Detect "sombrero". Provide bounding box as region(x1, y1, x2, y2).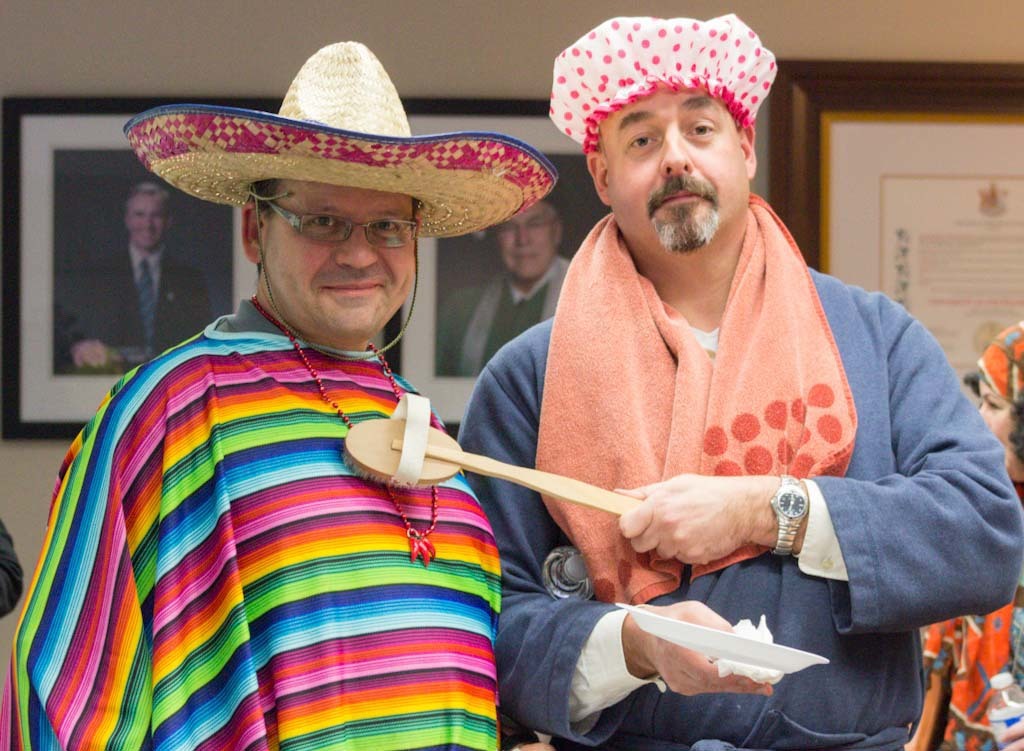
region(123, 37, 556, 361).
